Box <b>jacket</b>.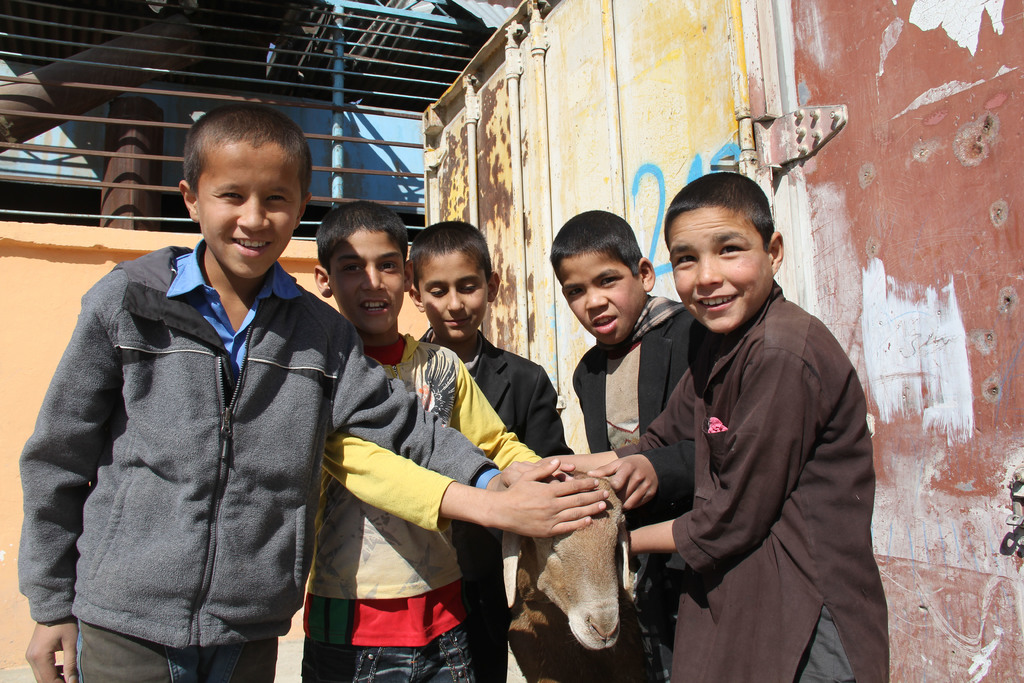
[19, 156, 346, 652].
